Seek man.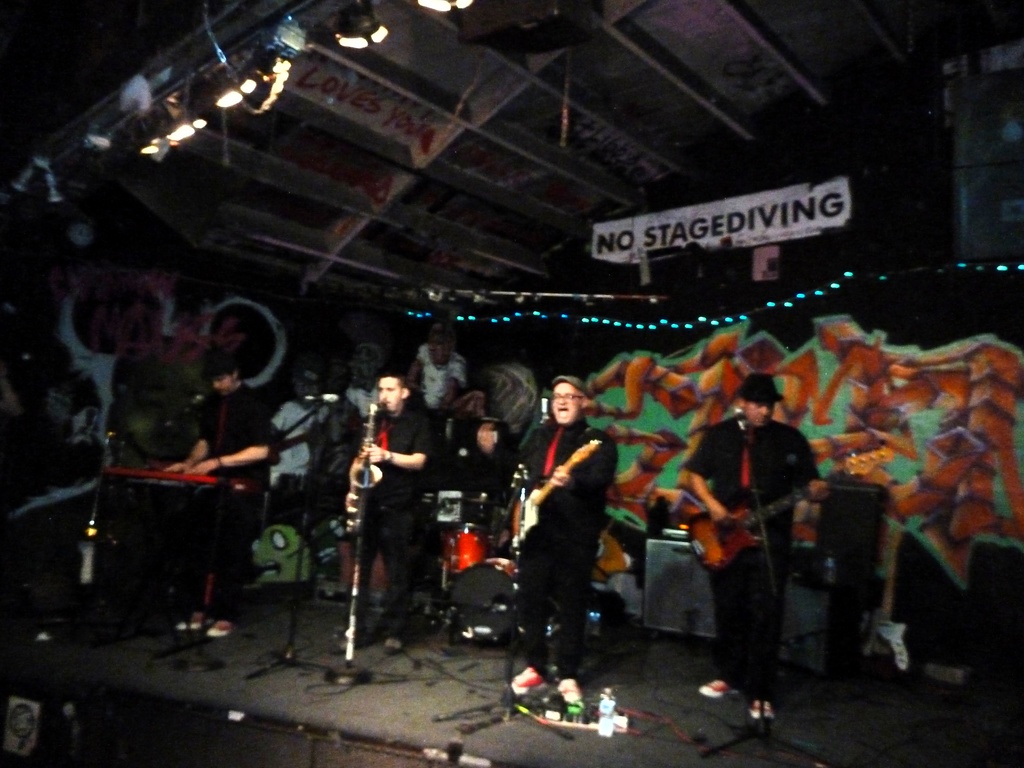
335 368 434 669.
